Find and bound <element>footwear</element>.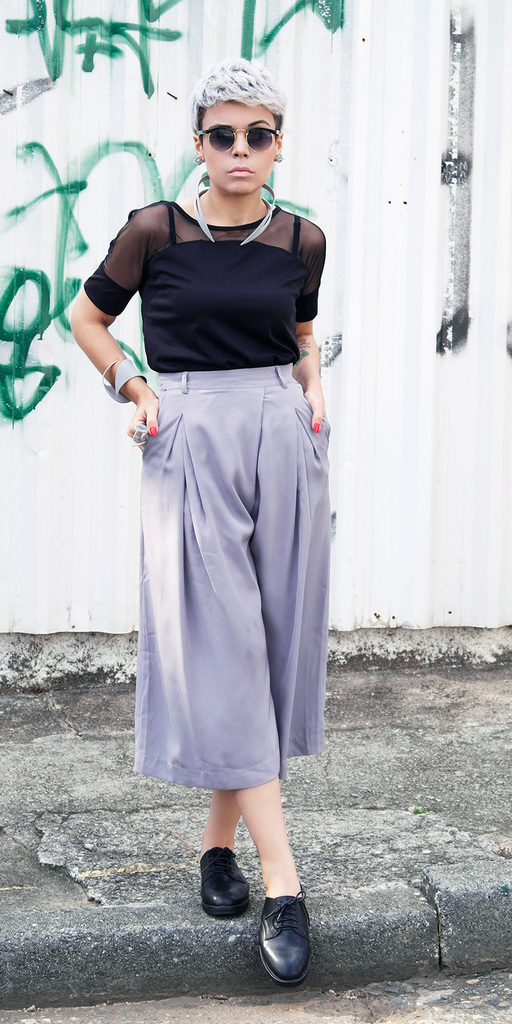
Bound: (x1=244, y1=884, x2=309, y2=988).
